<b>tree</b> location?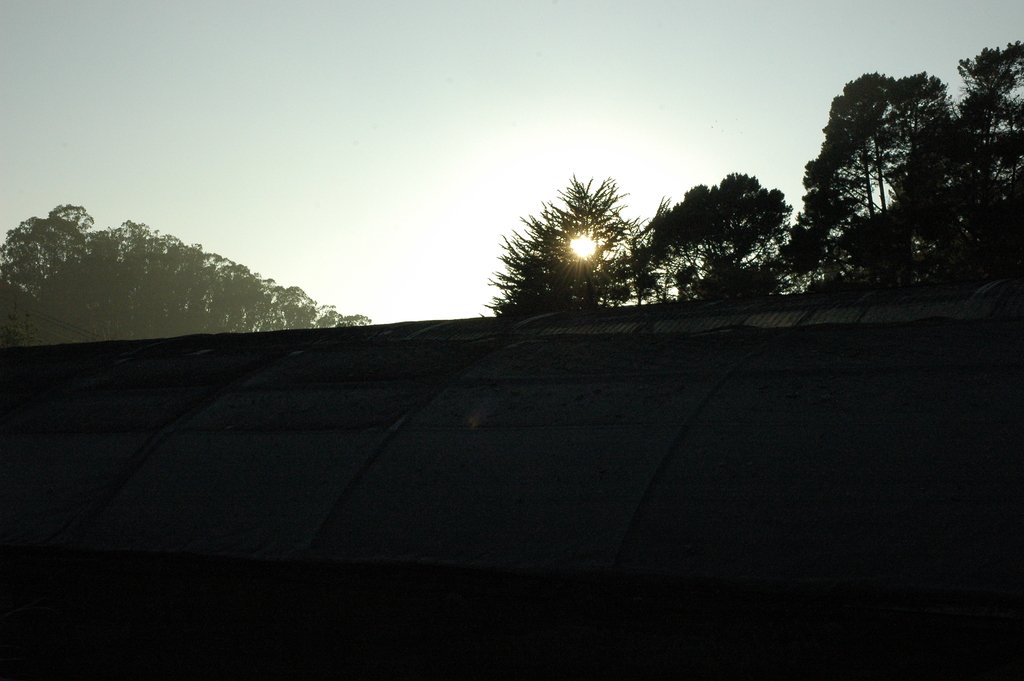
<region>489, 169, 638, 310</region>
